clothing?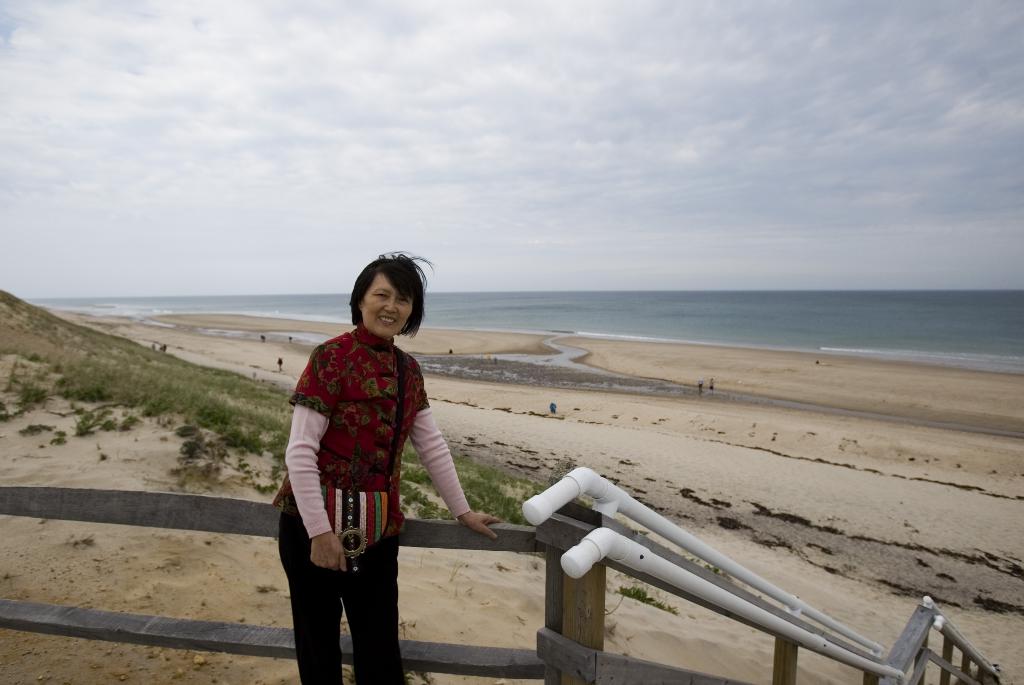
273/328/494/616
